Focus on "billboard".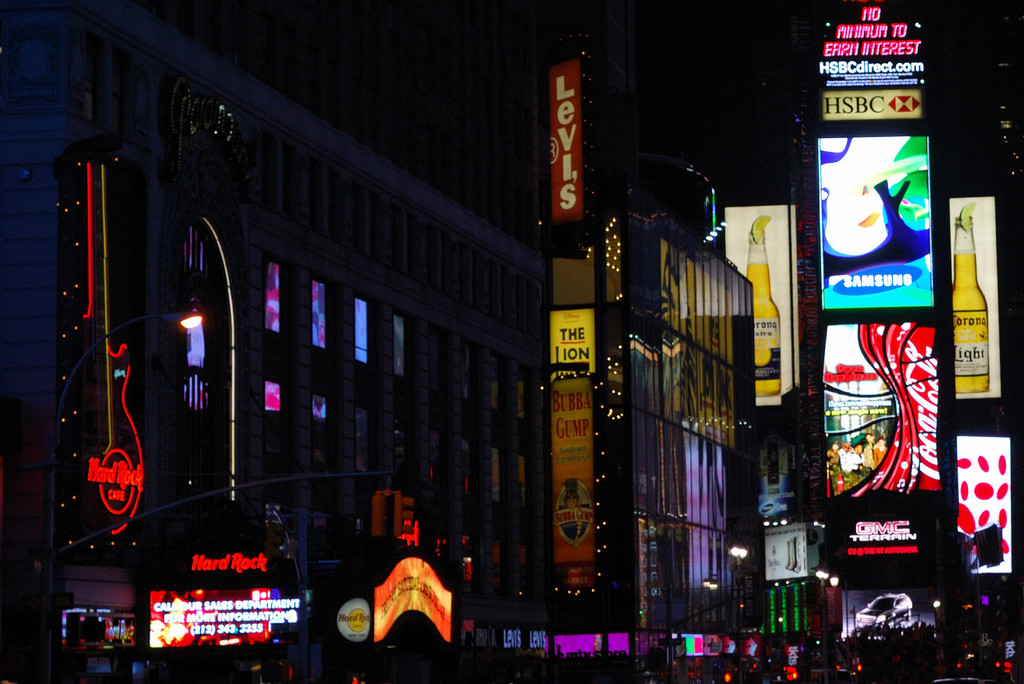
Focused at box=[52, 151, 147, 548].
